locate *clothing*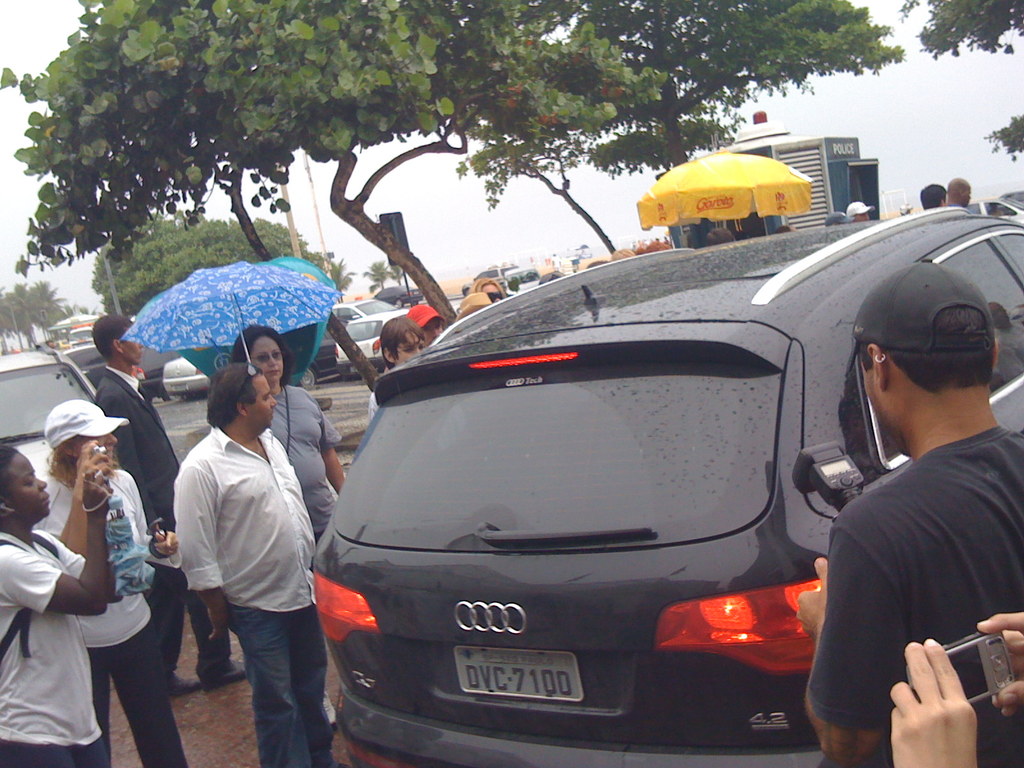
box=[265, 396, 318, 535]
